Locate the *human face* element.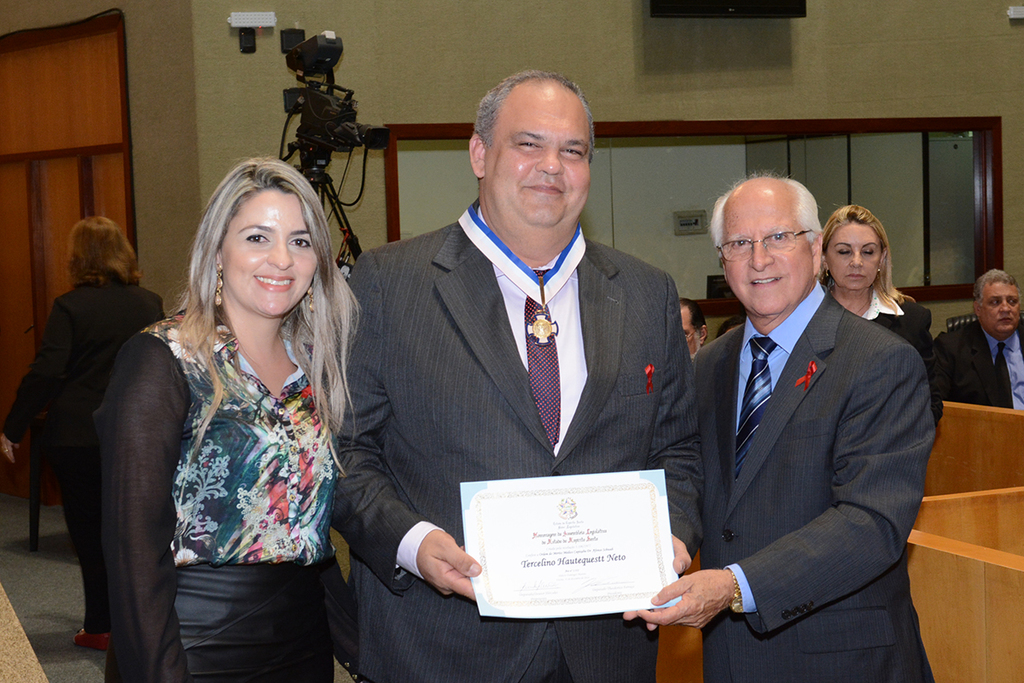
Element bbox: pyautogui.locateOnScreen(723, 191, 814, 314).
